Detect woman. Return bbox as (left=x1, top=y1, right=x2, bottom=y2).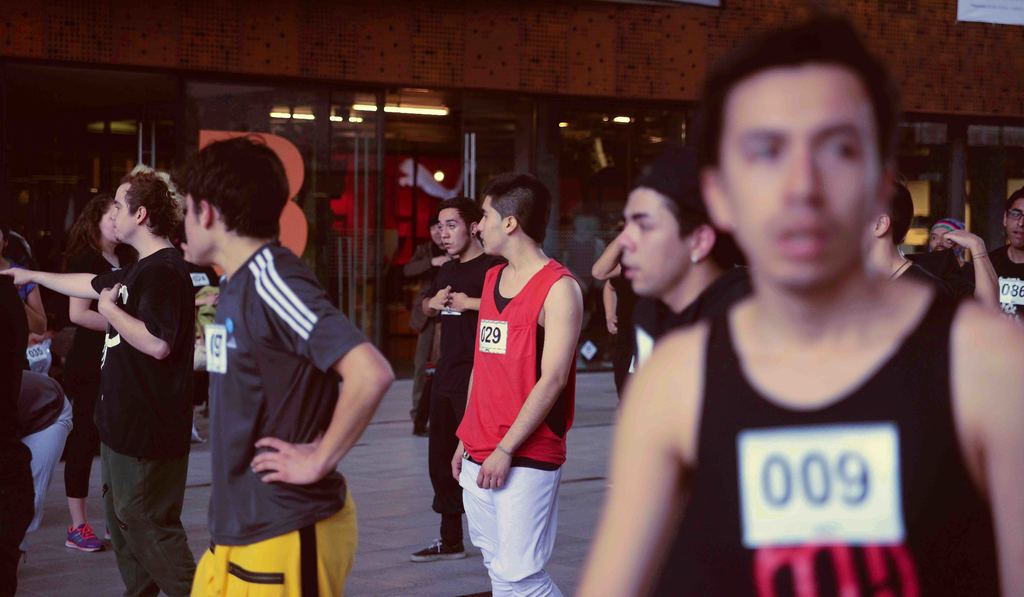
(left=49, top=192, right=135, bottom=553).
